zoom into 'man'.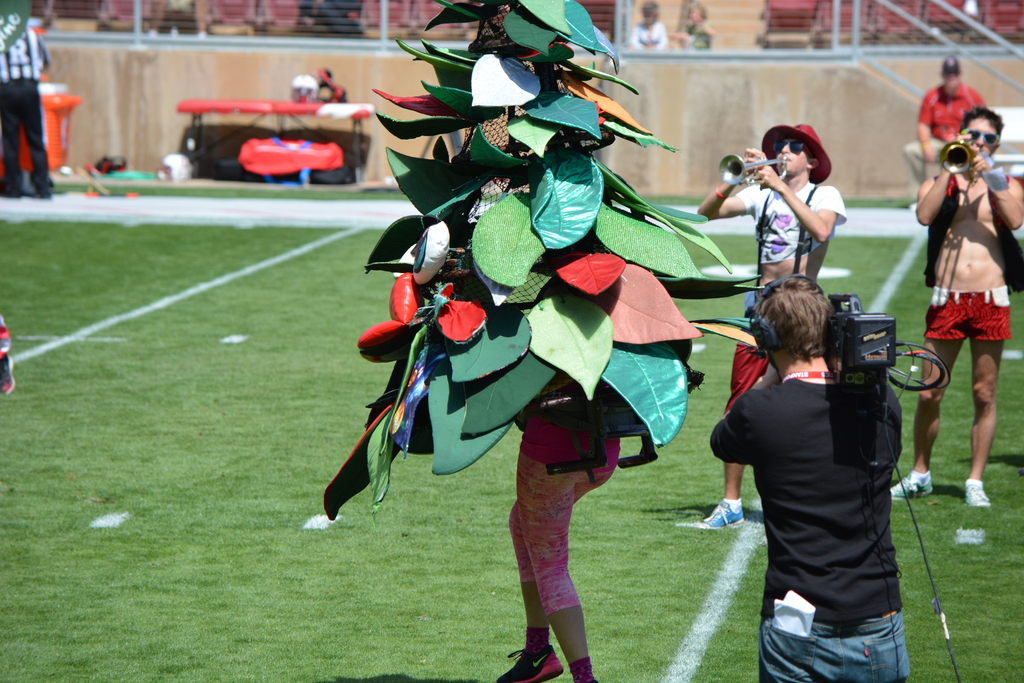
Zoom target: [left=0, top=4, right=54, bottom=201].
